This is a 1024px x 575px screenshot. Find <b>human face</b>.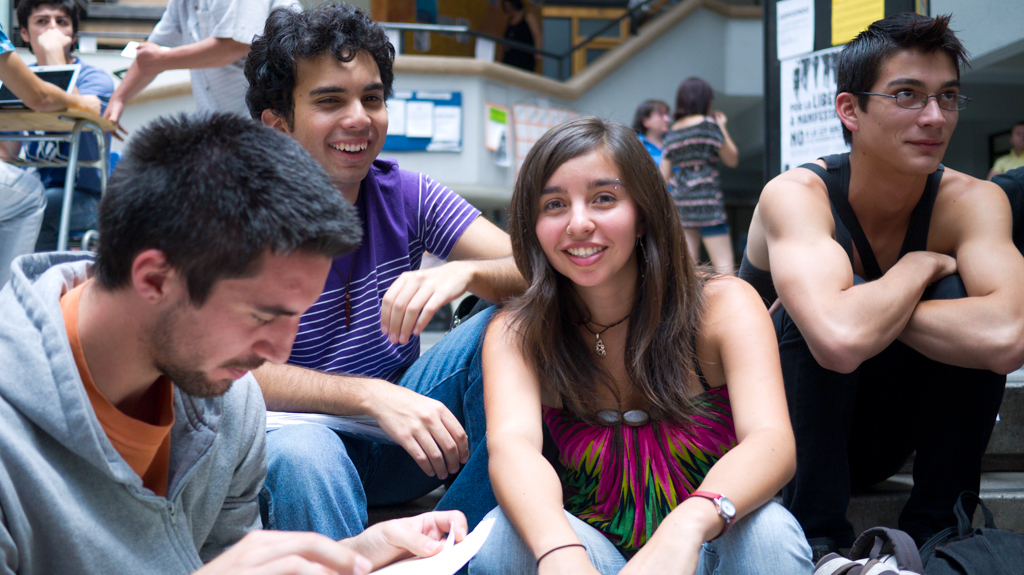
Bounding box: 29/0/78/44.
